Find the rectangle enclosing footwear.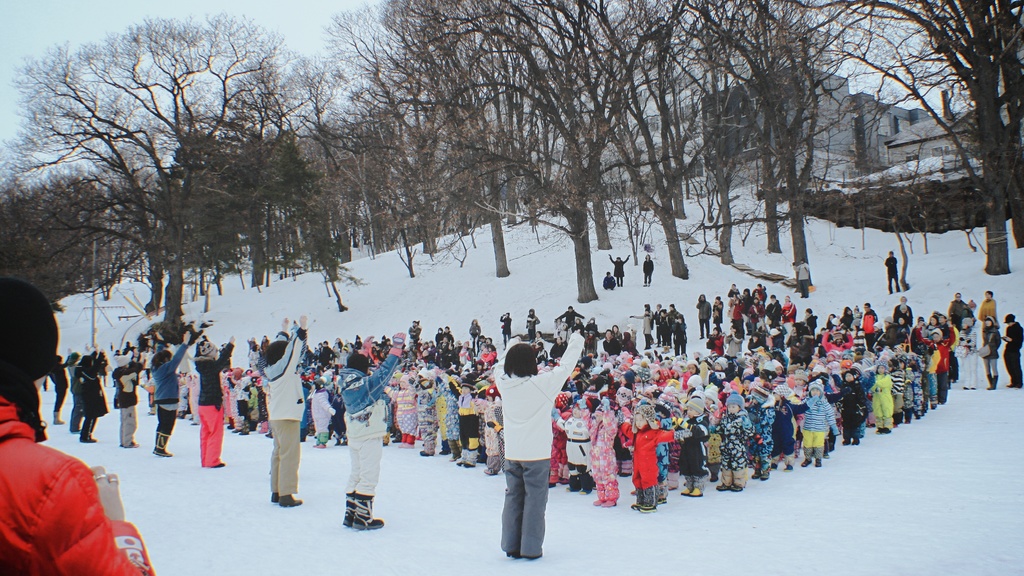
bbox(270, 495, 282, 509).
